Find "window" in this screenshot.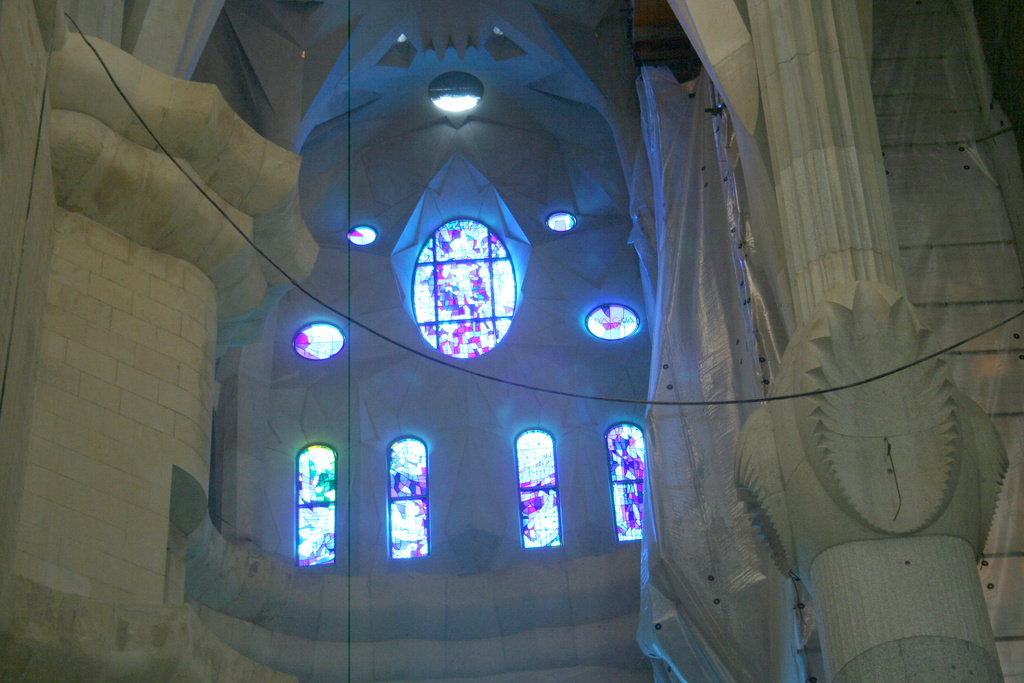
The bounding box for "window" is 412/215/525/357.
